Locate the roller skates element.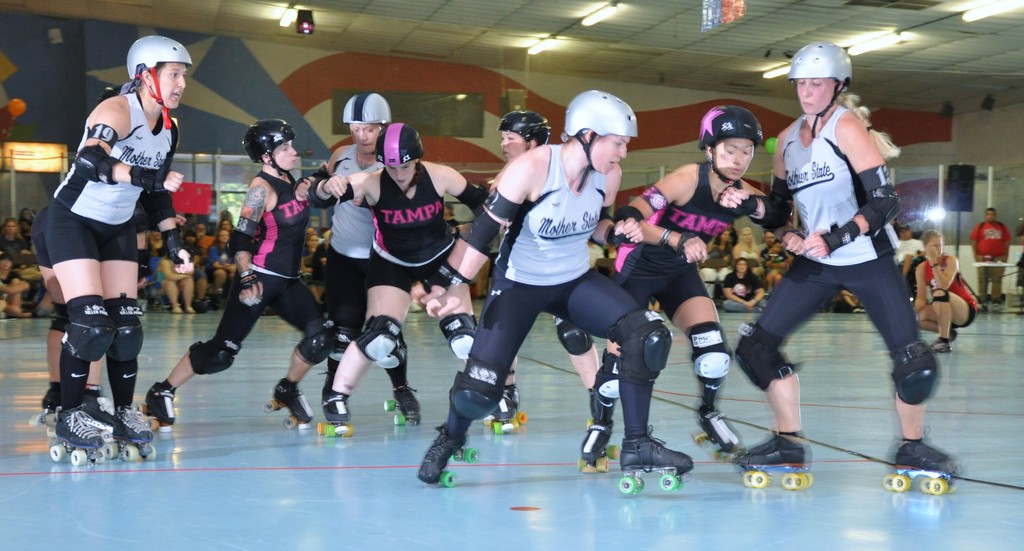
Element bbox: bbox(578, 420, 614, 475).
